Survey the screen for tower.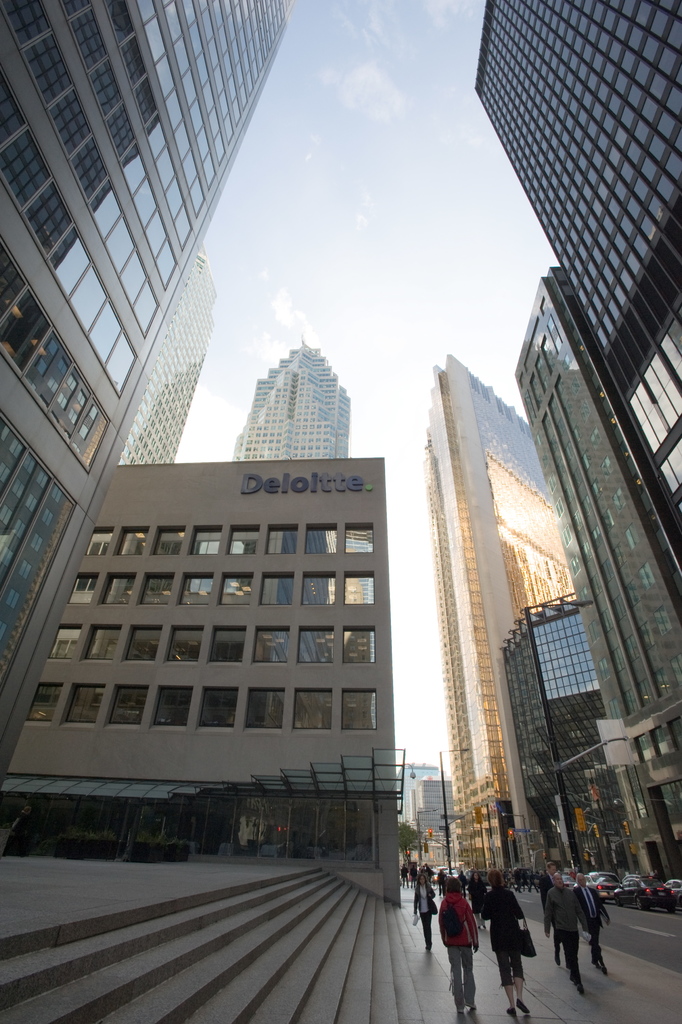
Survey found: (left=223, top=330, right=350, bottom=465).
